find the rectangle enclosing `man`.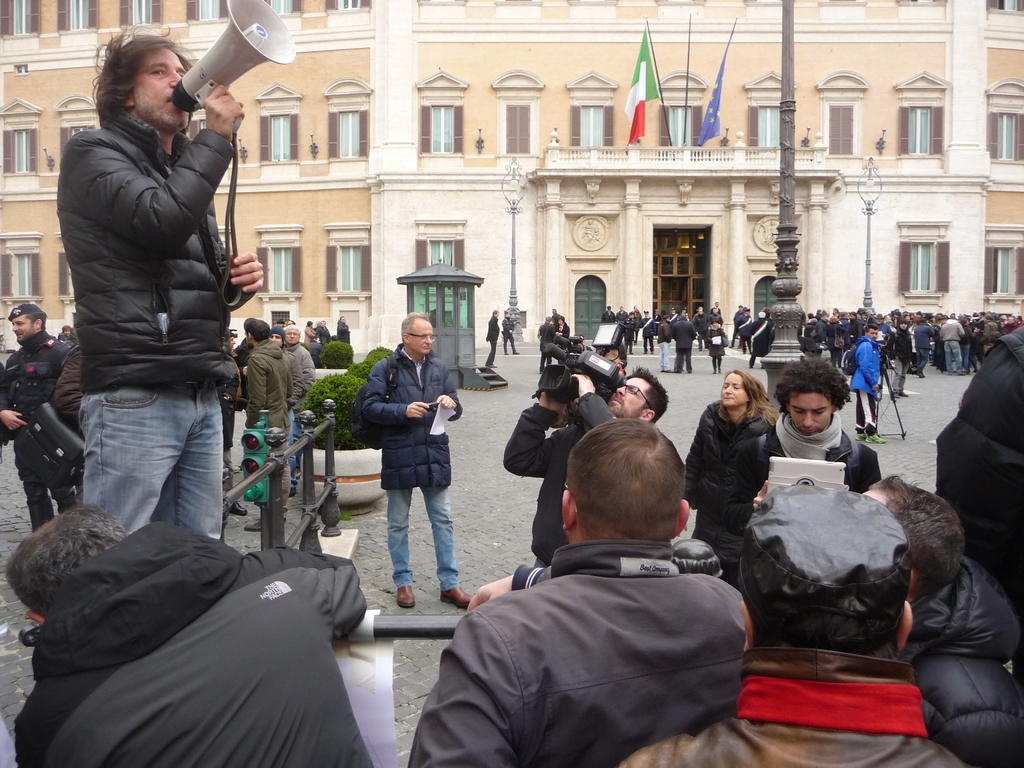
bbox(595, 344, 628, 372).
